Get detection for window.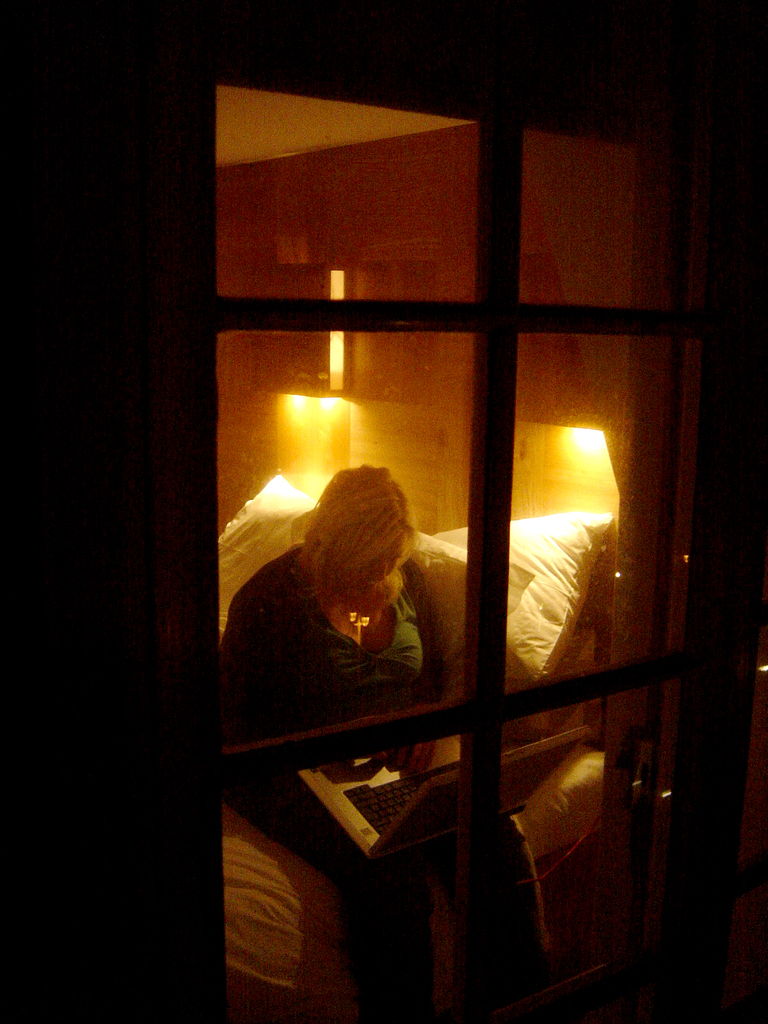
Detection: bbox=(223, 82, 748, 998).
